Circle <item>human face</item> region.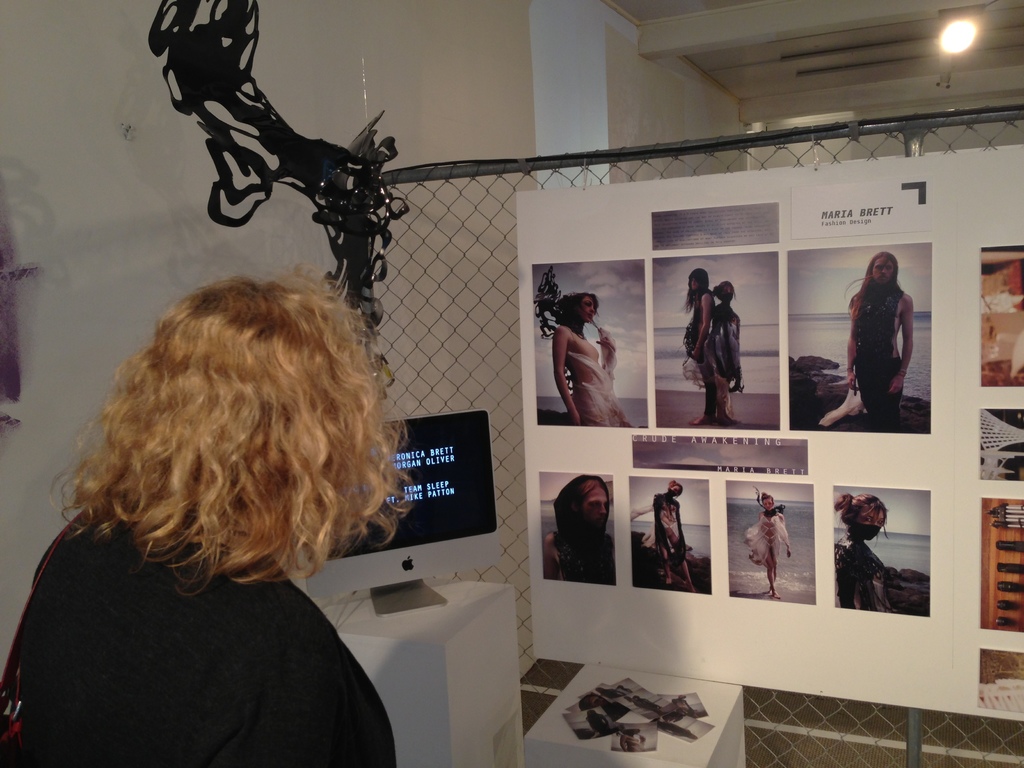
Region: <bbox>579, 297, 595, 322</bbox>.
